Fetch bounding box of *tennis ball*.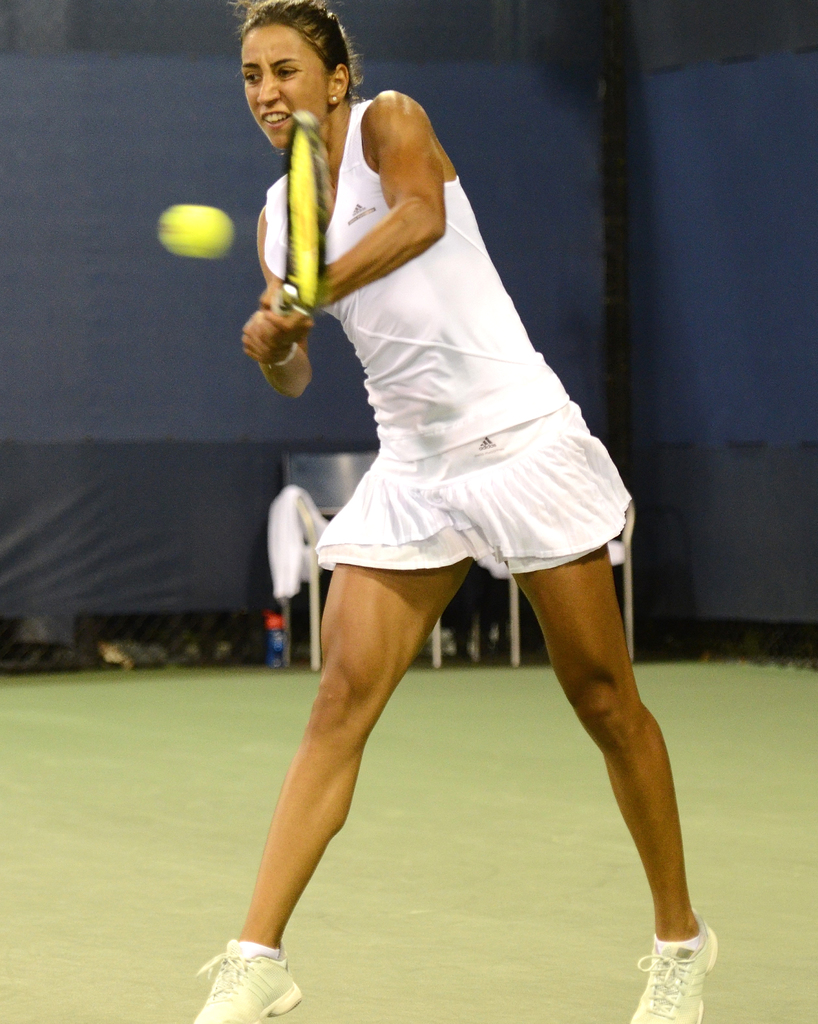
Bbox: l=158, t=204, r=233, b=259.
